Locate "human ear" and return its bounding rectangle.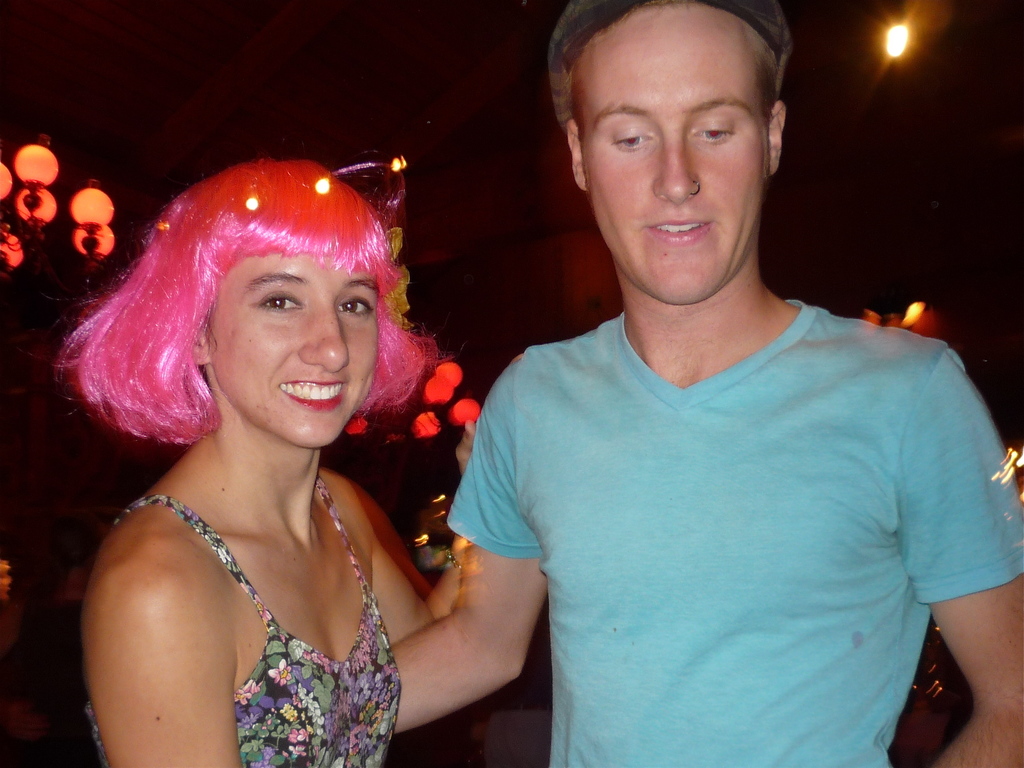
BBox(767, 97, 785, 172).
